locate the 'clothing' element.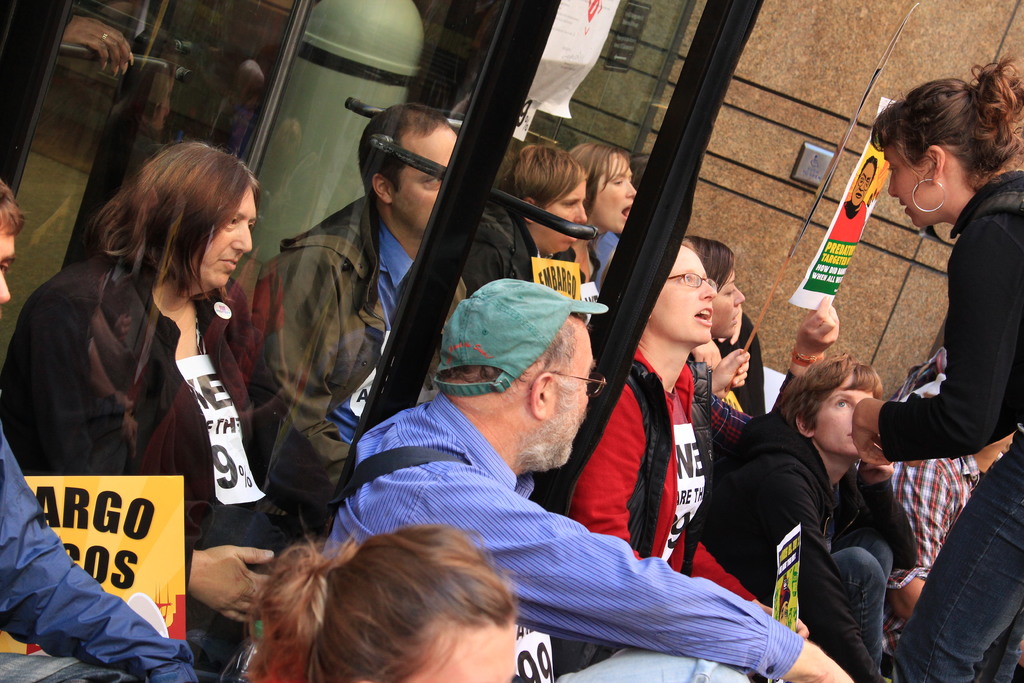
Element bbox: bbox=[886, 349, 975, 593].
